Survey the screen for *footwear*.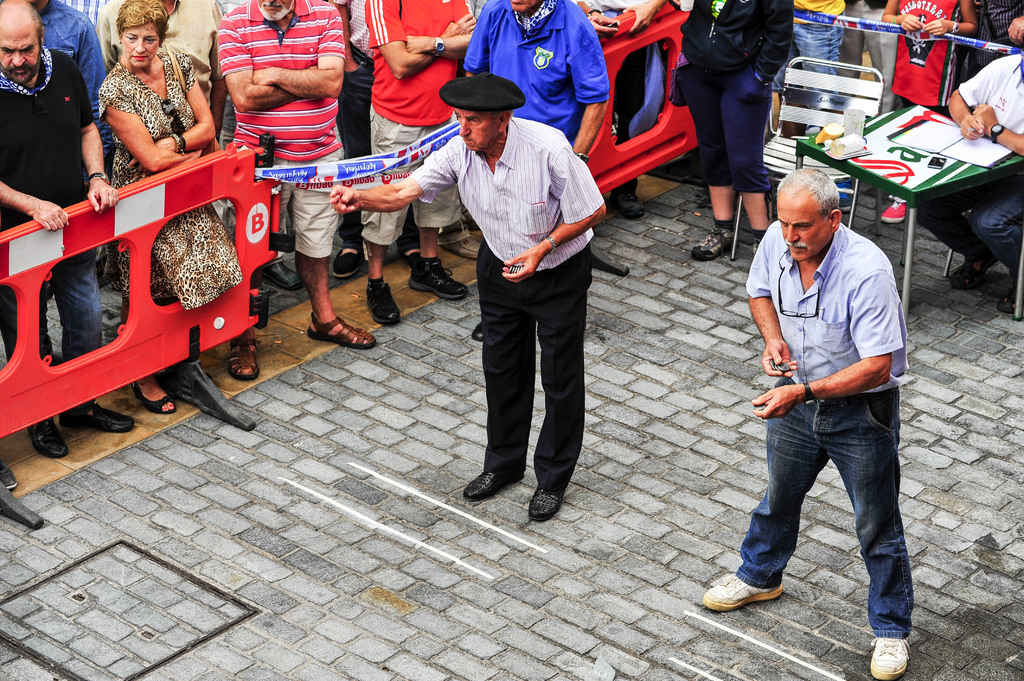
Survey found: l=999, t=289, r=1020, b=312.
